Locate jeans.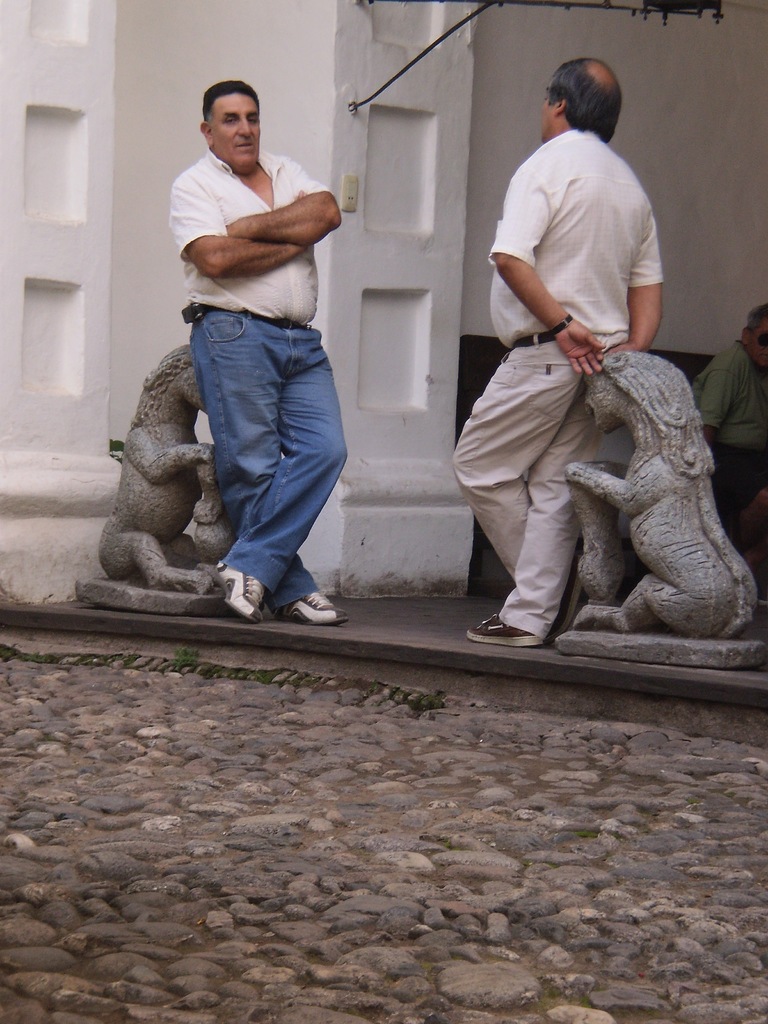
Bounding box: (left=183, top=310, right=352, bottom=610).
